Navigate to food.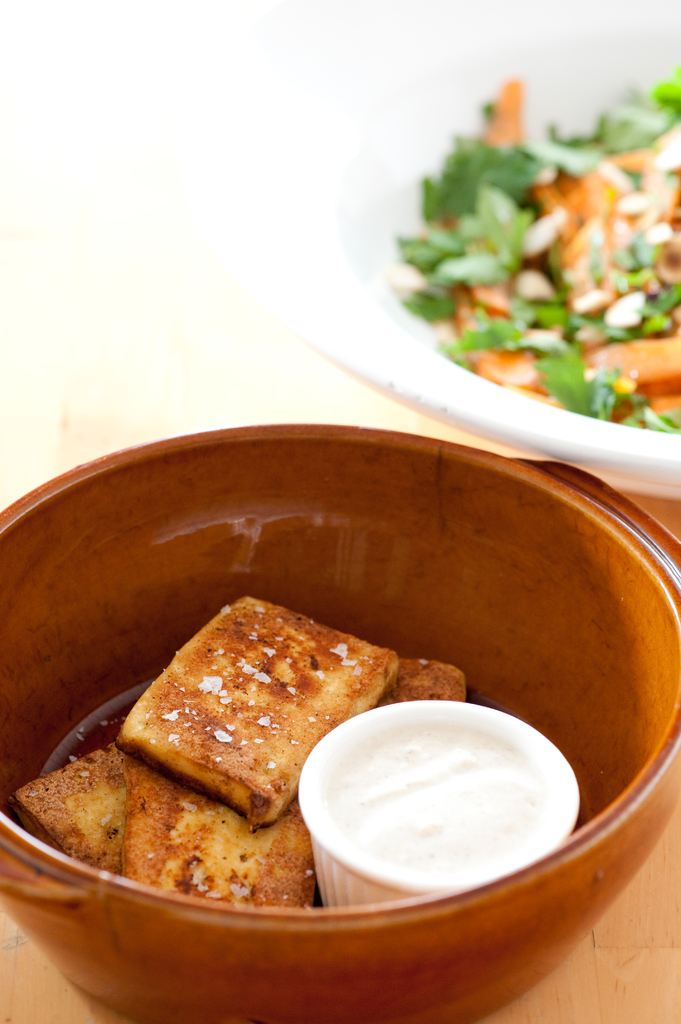
Navigation target: l=15, t=741, r=124, b=884.
